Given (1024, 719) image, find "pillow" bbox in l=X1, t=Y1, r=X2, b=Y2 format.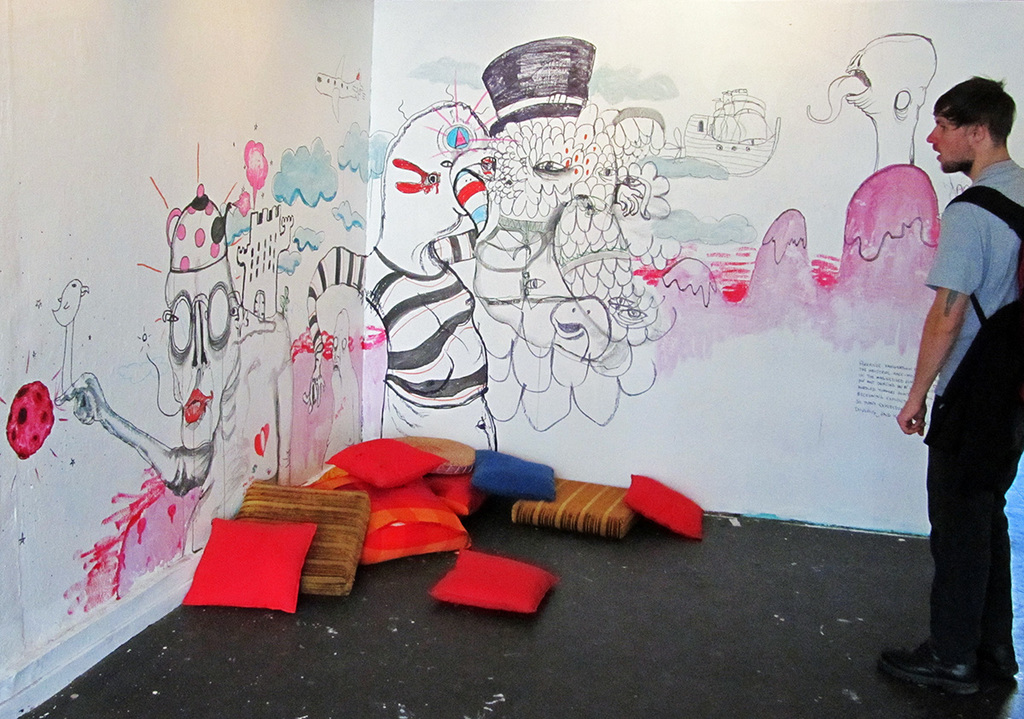
l=226, t=484, r=361, b=608.
